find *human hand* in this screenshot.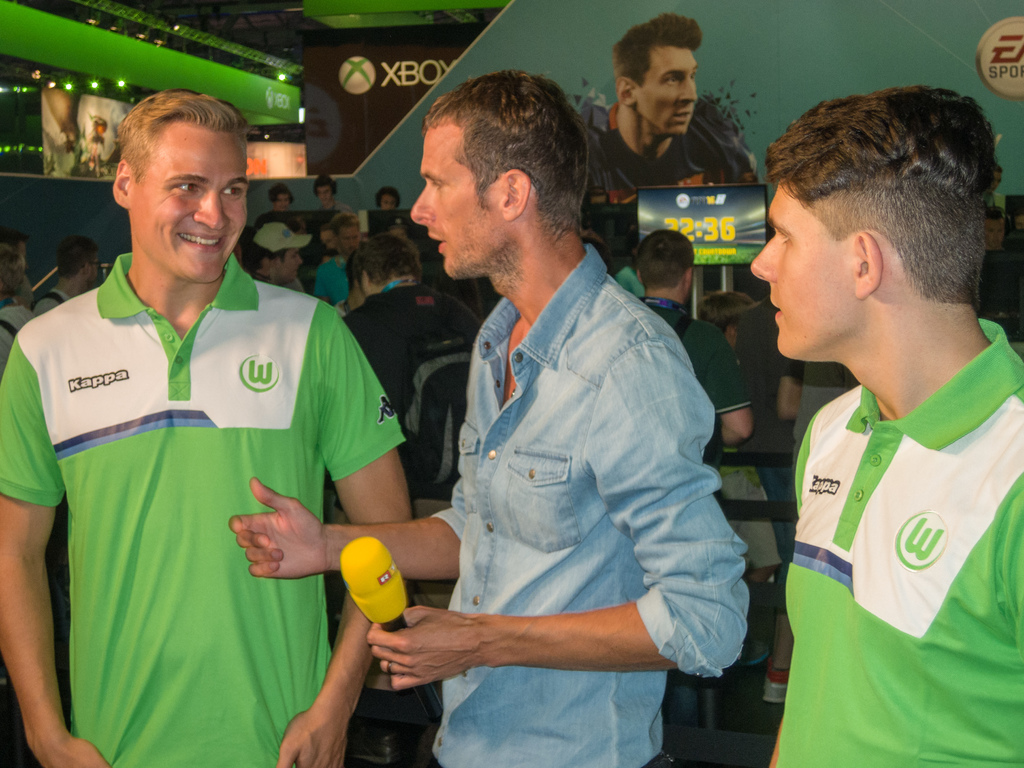
The bounding box for *human hand* is region(272, 708, 351, 767).
